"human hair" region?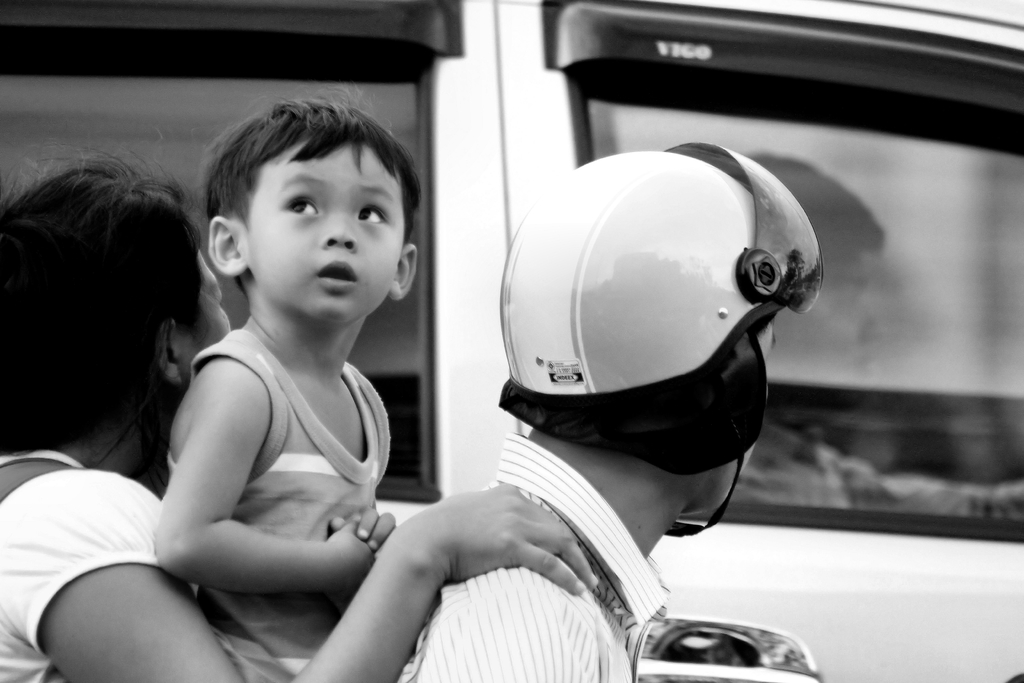
bbox=(0, 147, 206, 462)
